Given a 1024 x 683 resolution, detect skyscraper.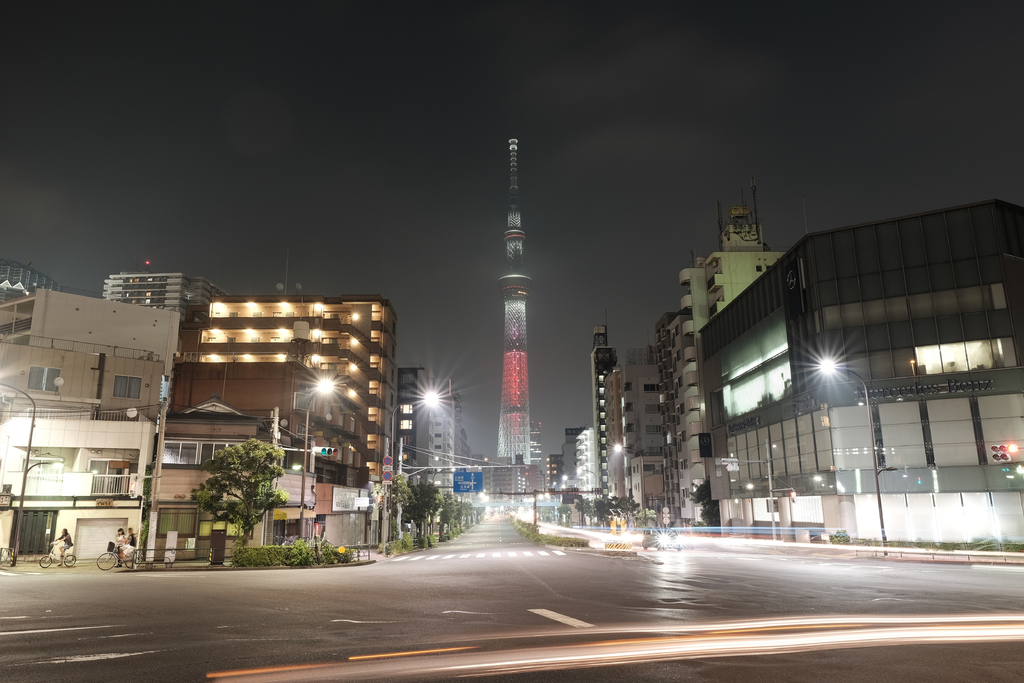
l=602, t=335, r=667, b=524.
